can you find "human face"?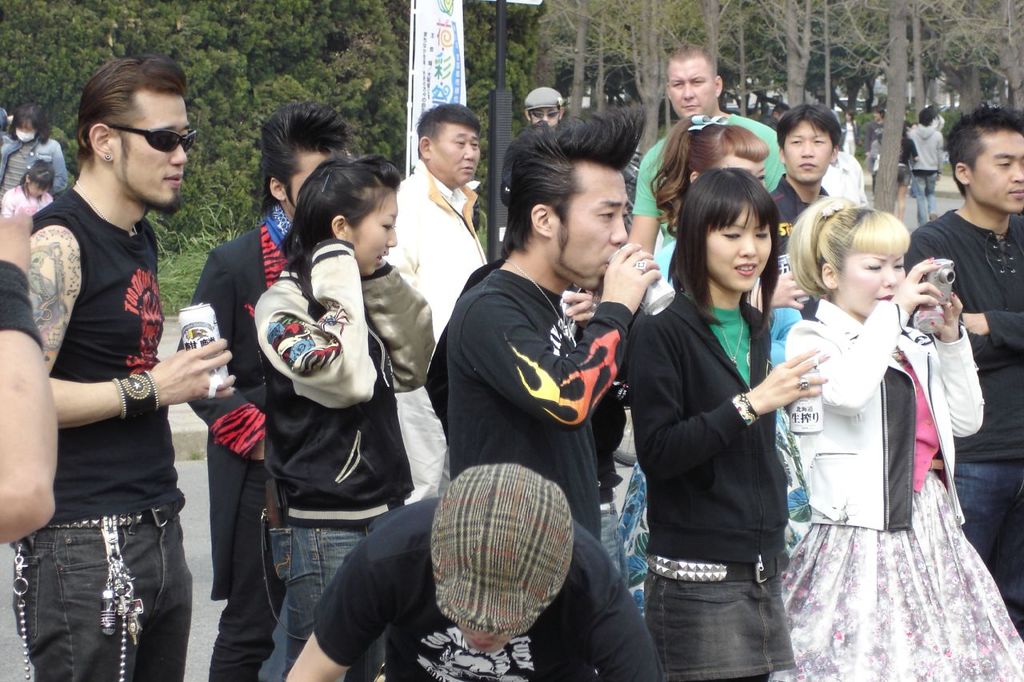
Yes, bounding box: 350, 194, 398, 276.
